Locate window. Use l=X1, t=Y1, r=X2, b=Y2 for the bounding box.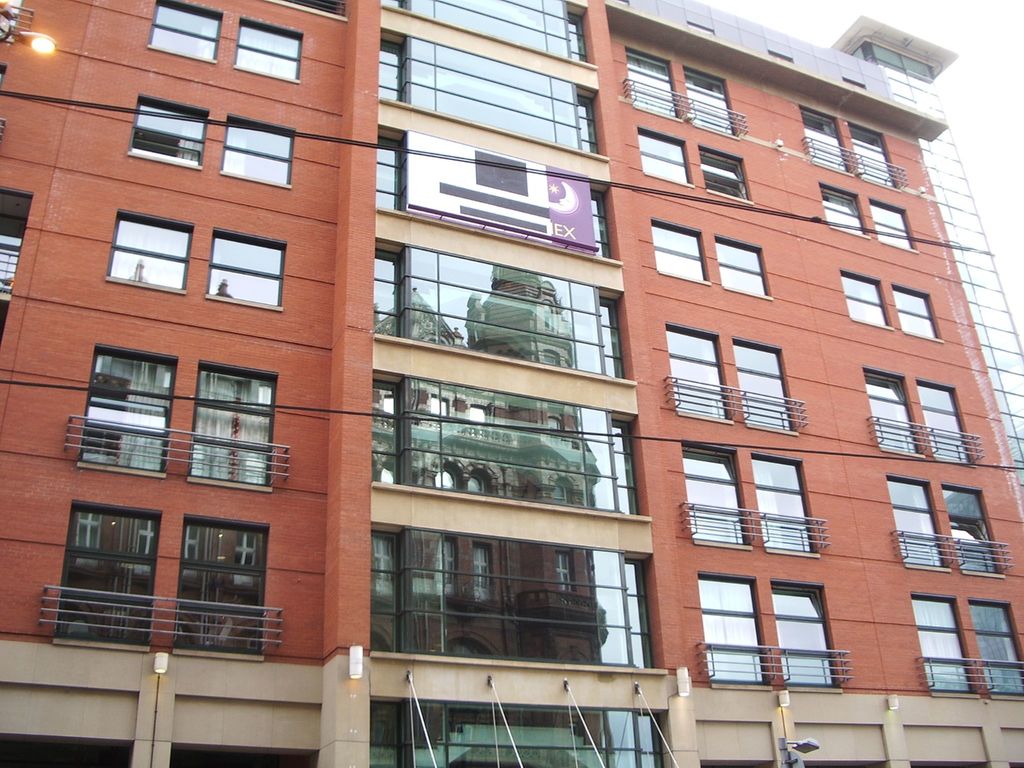
l=637, t=128, r=689, b=189.
